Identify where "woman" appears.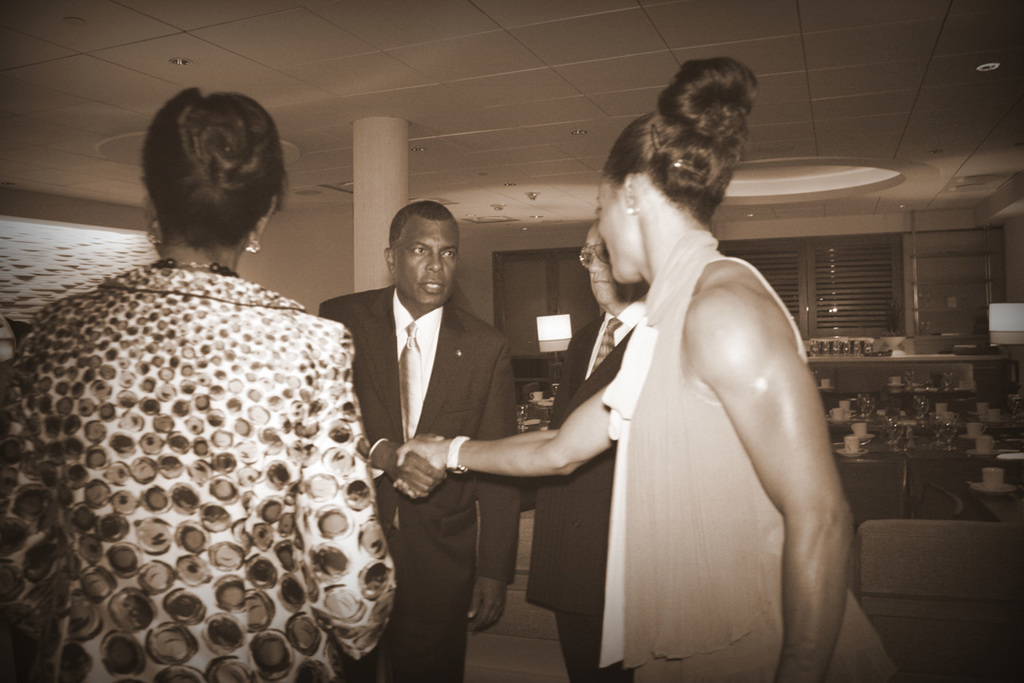
Appears at box(0, 91, 401, 682).
